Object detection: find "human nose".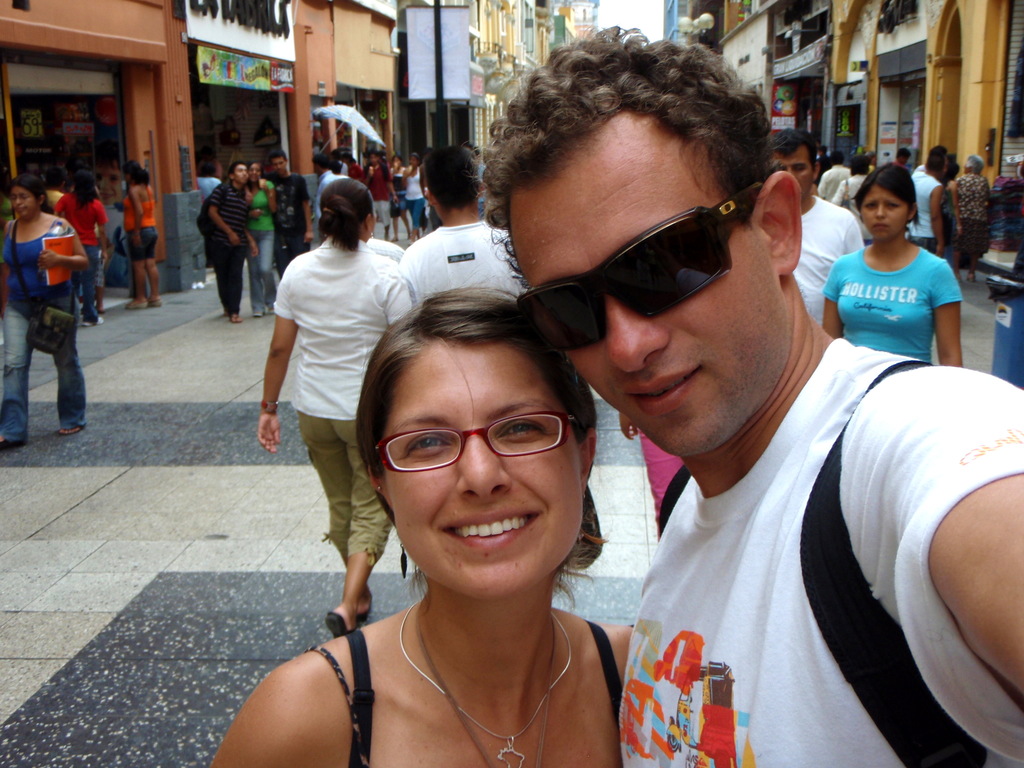
bbox=[17, 200, 20, 205].
